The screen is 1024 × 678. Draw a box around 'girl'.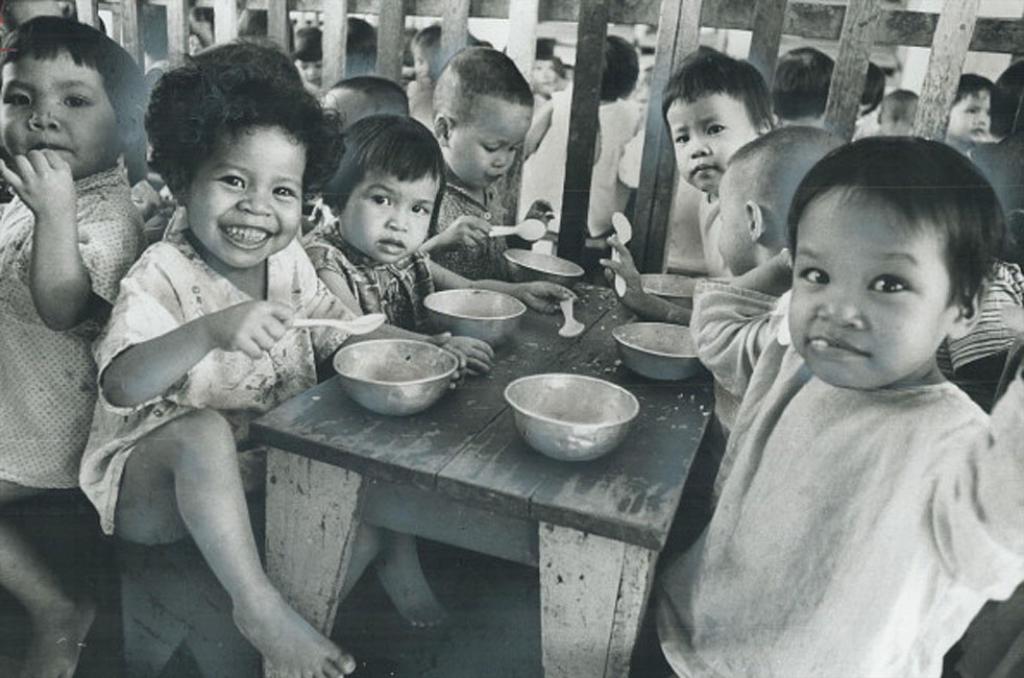
rect(300, 115, 574, 629).
